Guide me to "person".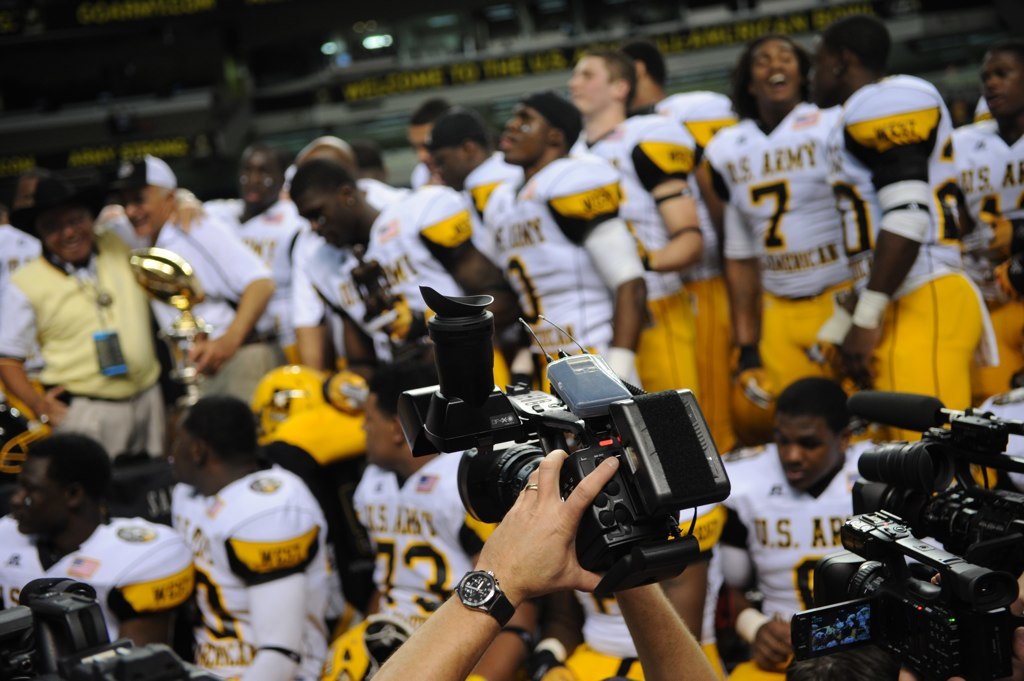
Guidance: [left=717, top=377, right=913, bottom=680].
